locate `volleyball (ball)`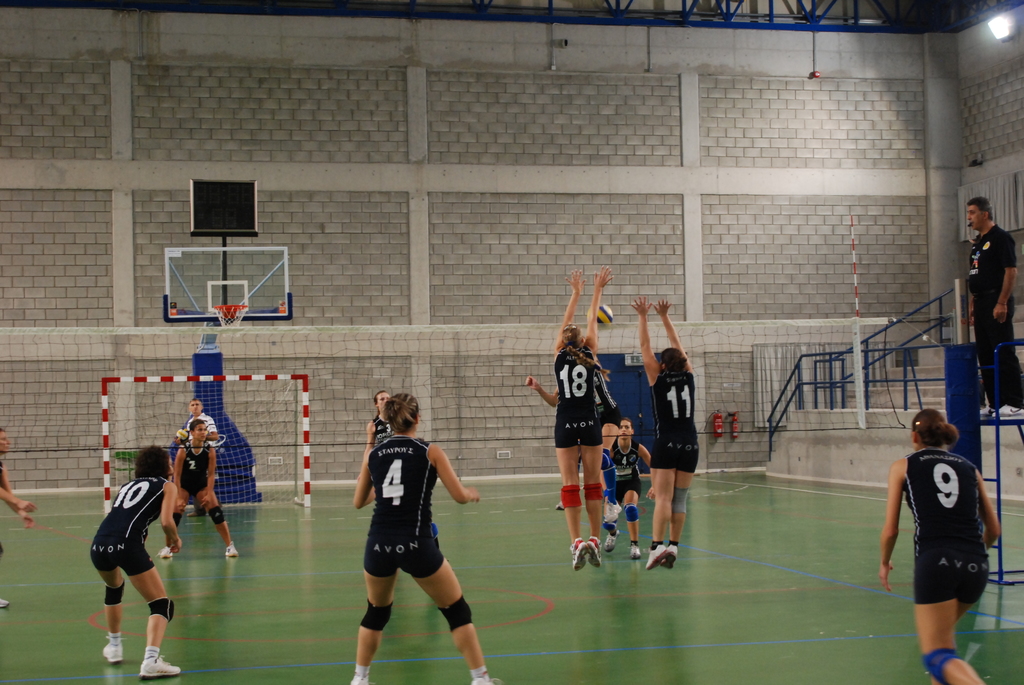
<region>595, 303, 613, 327</region>
